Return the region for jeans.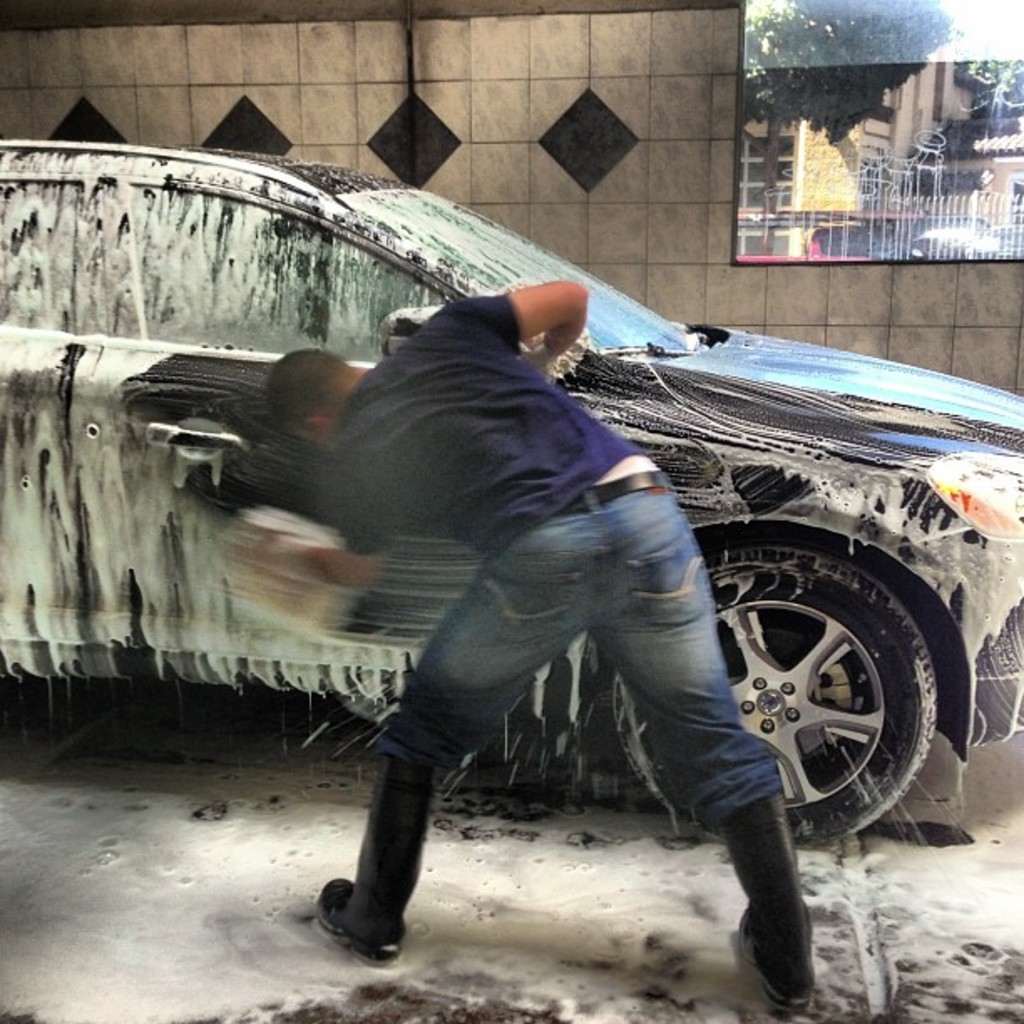
(308, 475, 786, 927).
